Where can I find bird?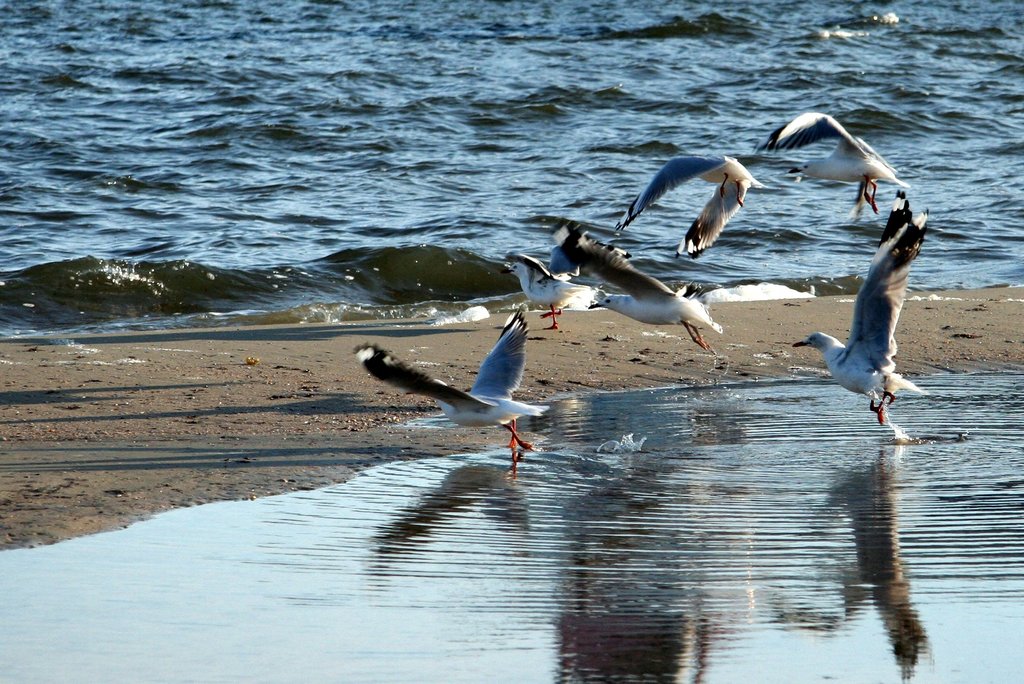
You can find it at (left=572, top=223, right=728, bottom=353).
